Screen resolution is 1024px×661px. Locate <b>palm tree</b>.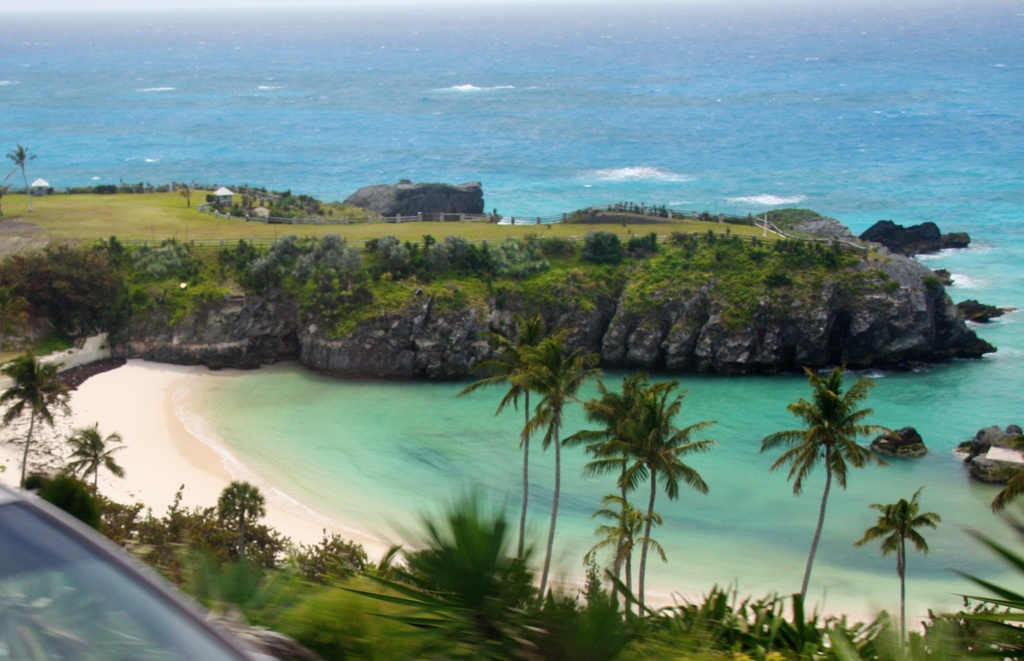
<bbox>52, 417, 120, 504</bbox>.
